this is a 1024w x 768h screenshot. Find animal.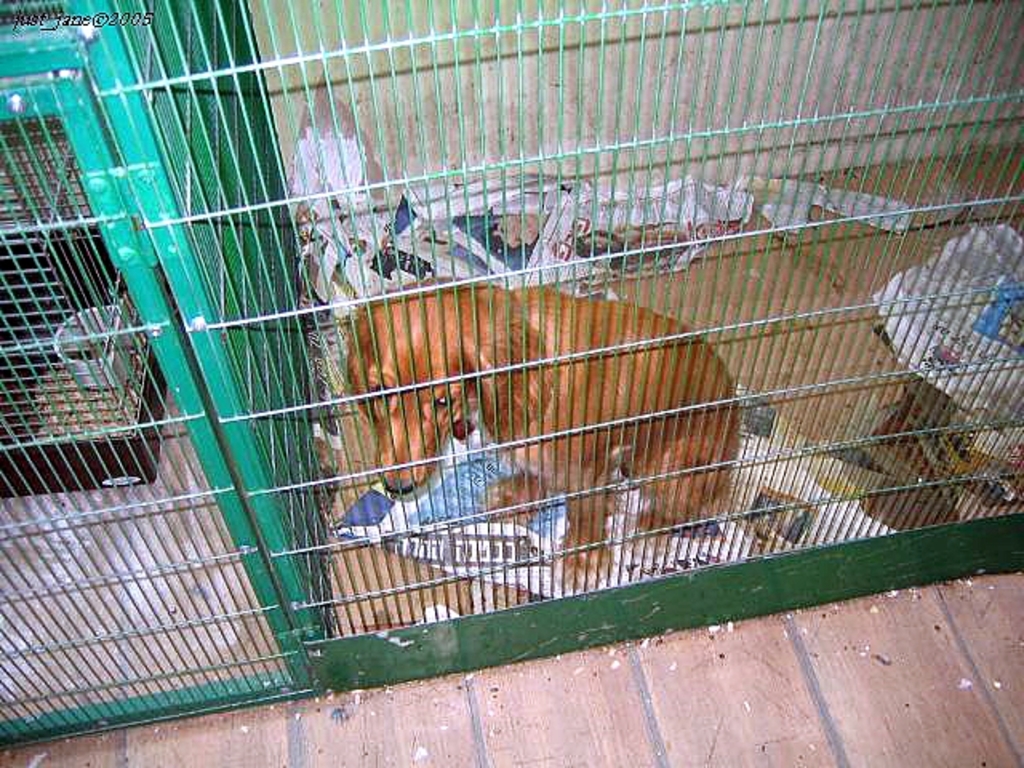
Bounding box: Rect(349, 269, 741, 581).
